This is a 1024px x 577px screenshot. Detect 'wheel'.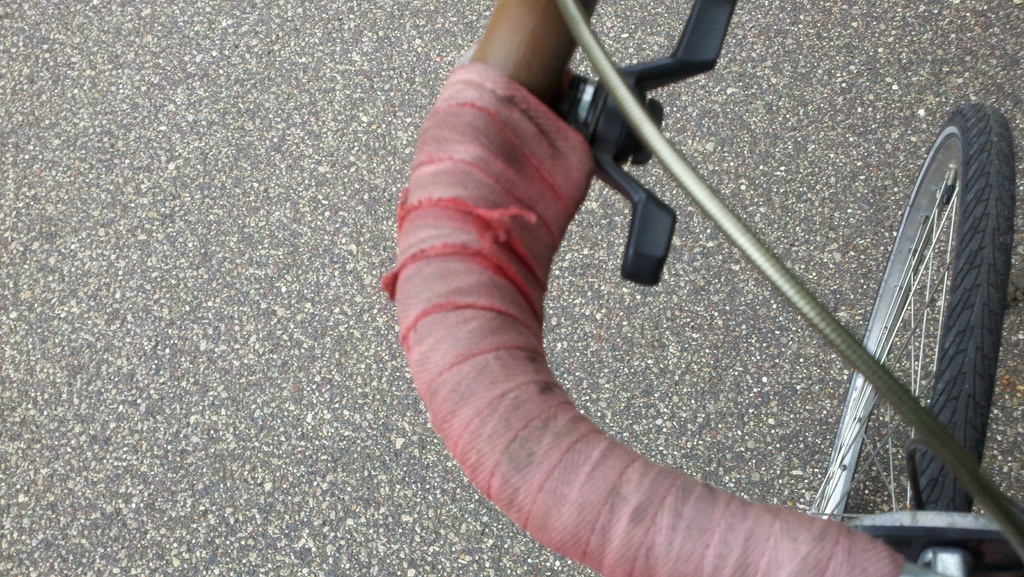
left=806, top=95, right=1013, bottom=514.
